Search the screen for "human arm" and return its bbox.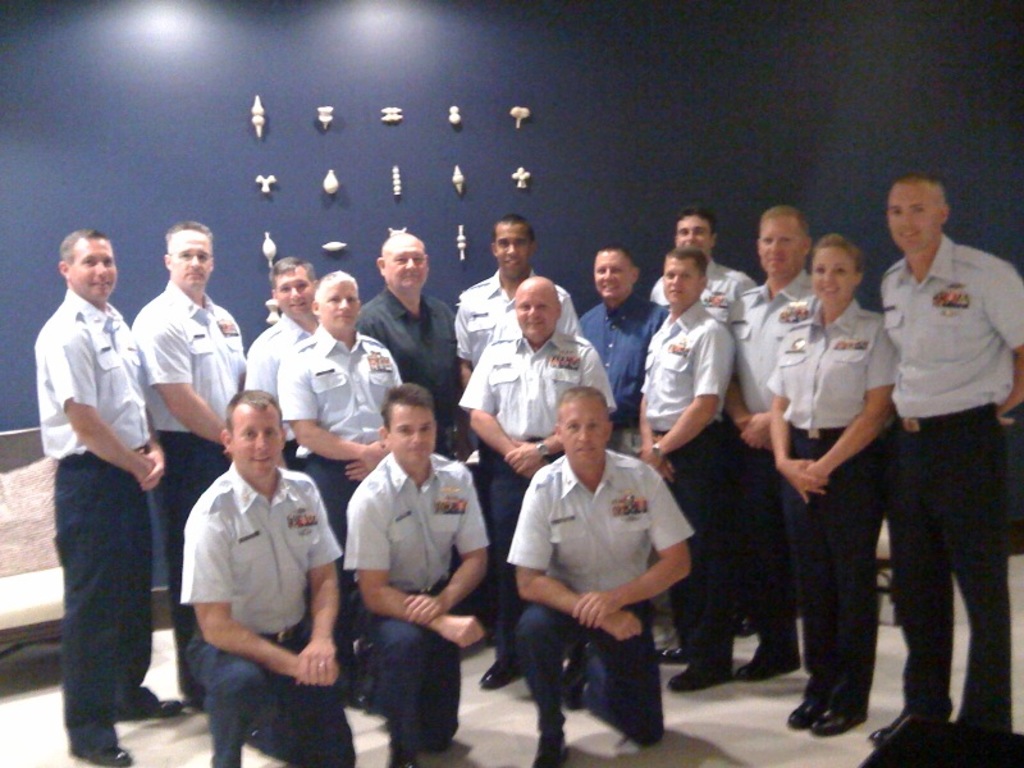
Found: (182, 503, 343, 681).
